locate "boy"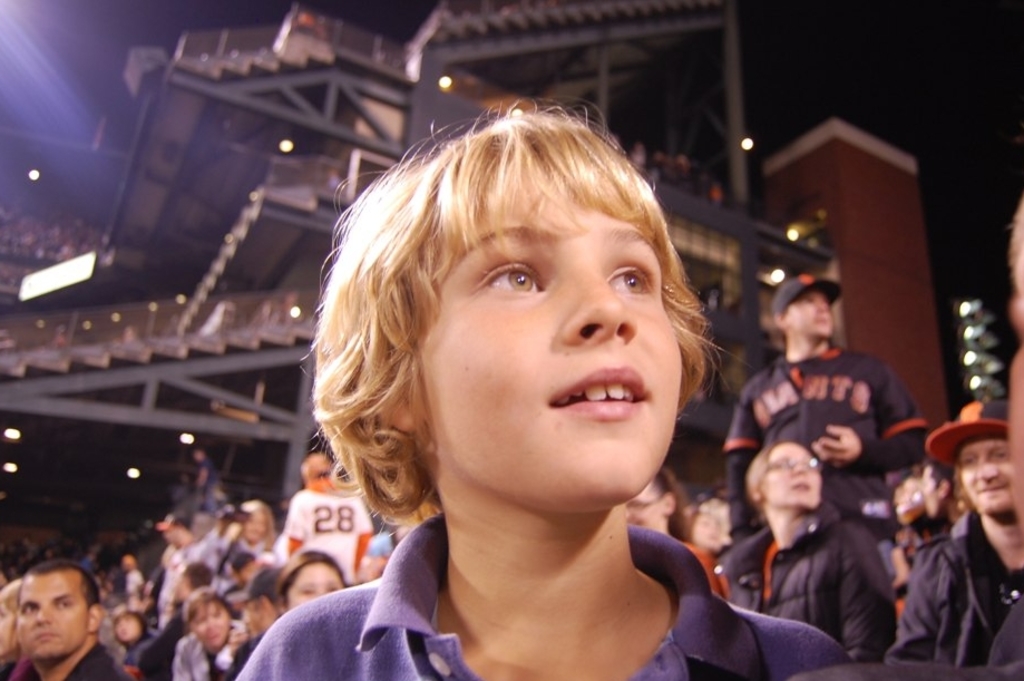
locate(218, 94, 899, 680)
